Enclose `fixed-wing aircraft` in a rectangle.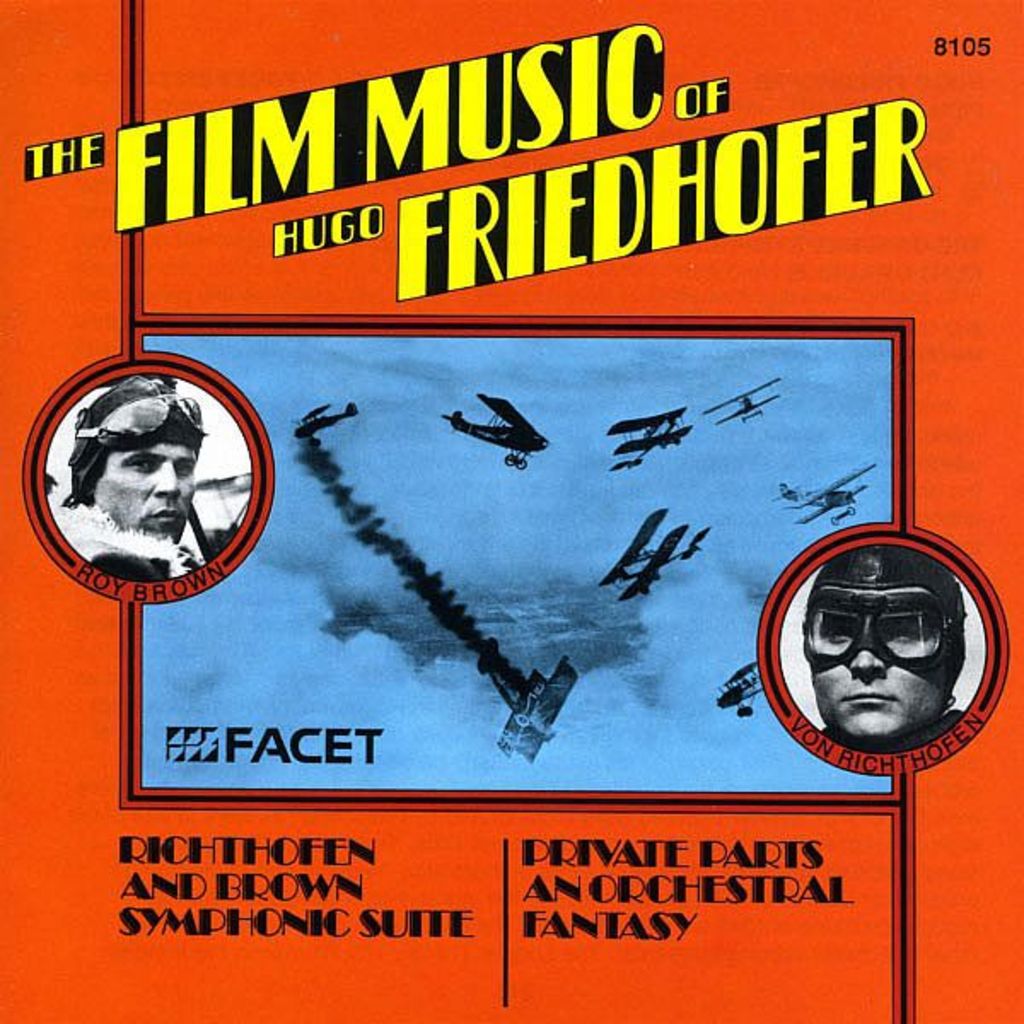
773, 459, 881, 526.
